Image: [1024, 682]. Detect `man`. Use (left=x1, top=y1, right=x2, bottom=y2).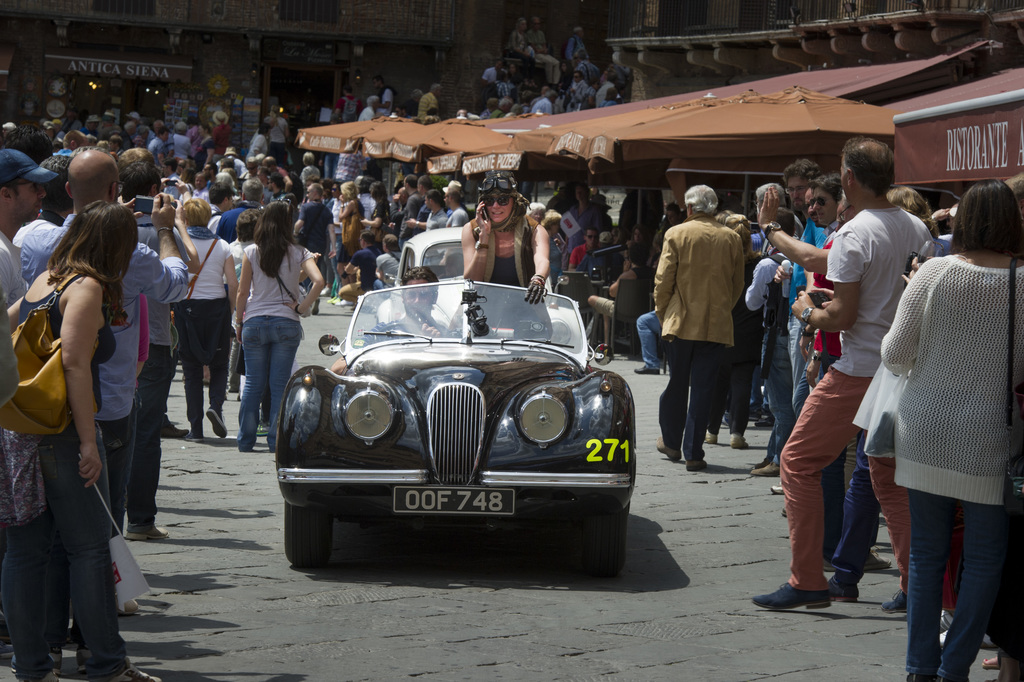
(left=186, top=173, right=217, bottom=207).
